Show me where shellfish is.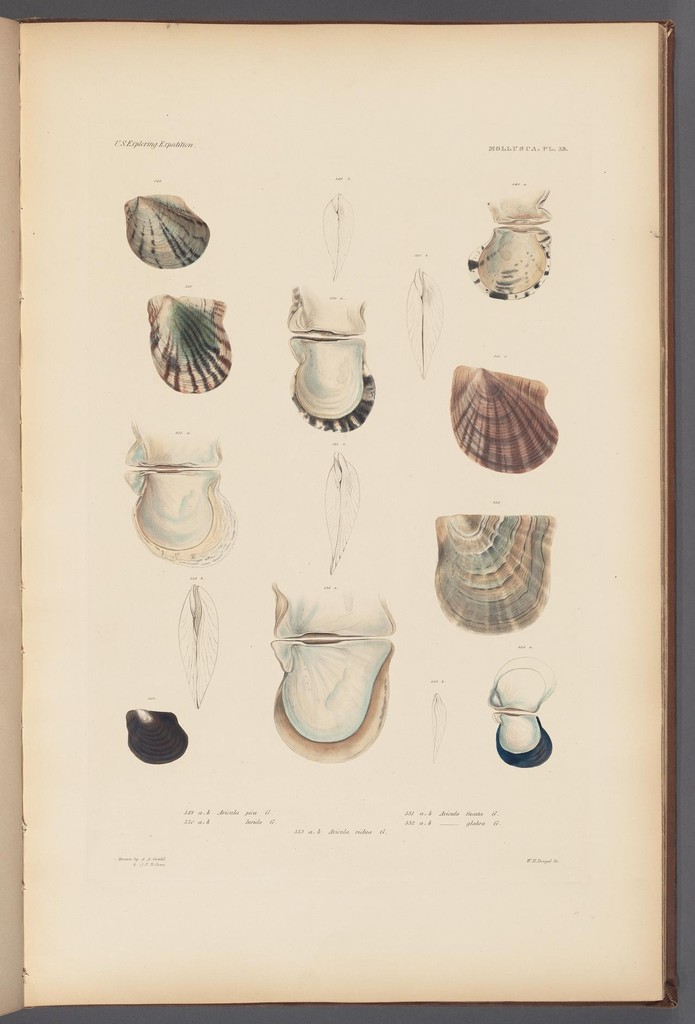
shellfish is at (left=122, top=192, right=215, bottom=273).
